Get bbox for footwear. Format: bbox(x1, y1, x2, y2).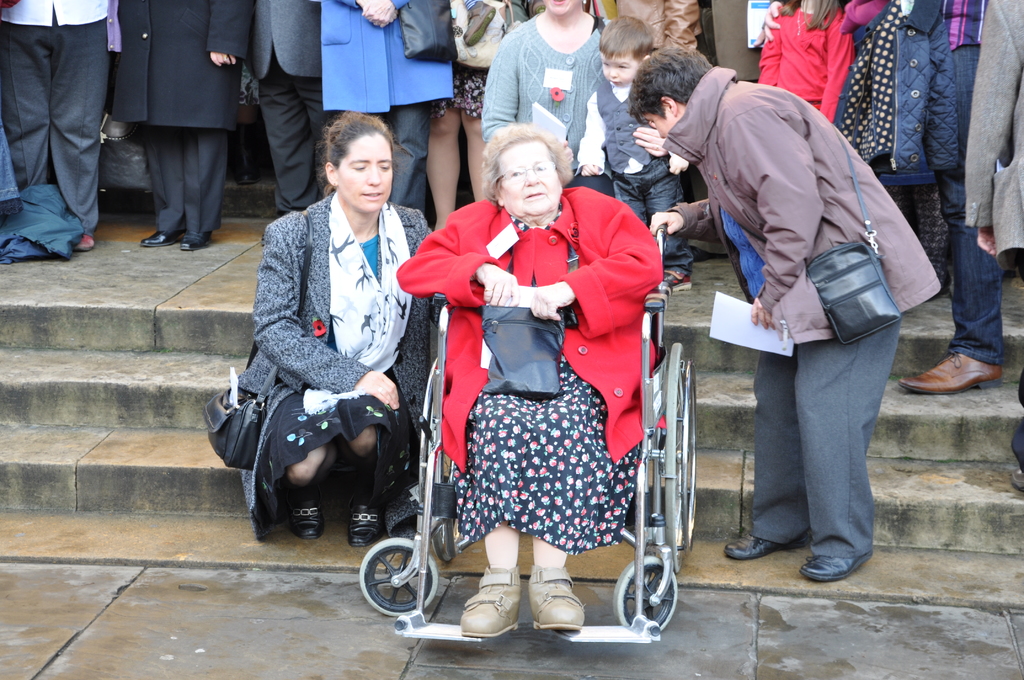
bbox(456, 569, 524, 636).
